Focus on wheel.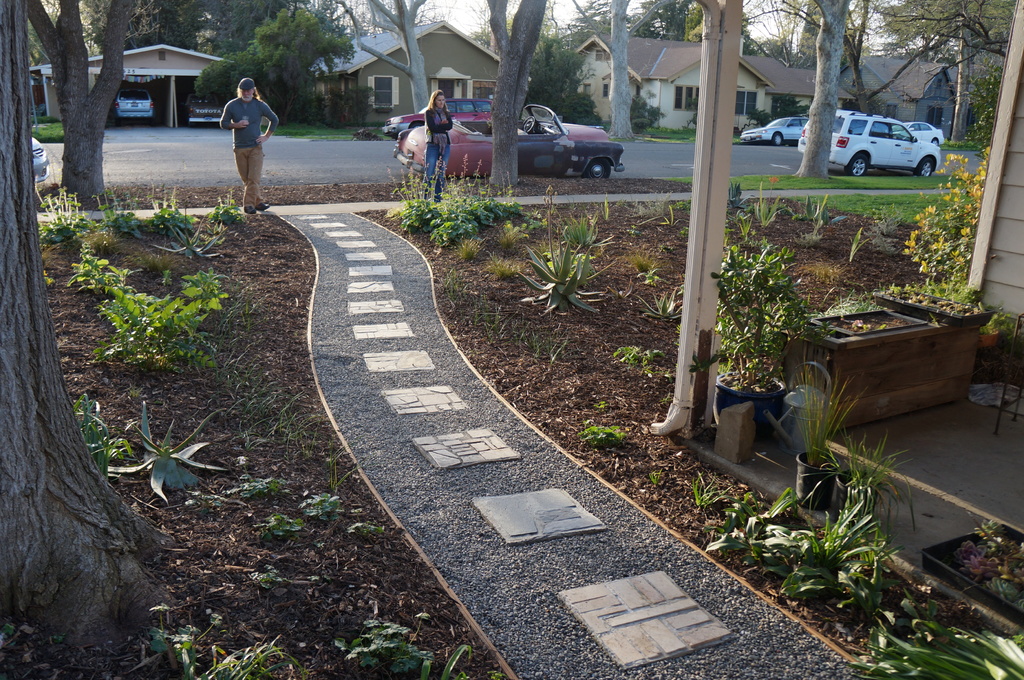
Focused at [771, 129, 783, 146].
